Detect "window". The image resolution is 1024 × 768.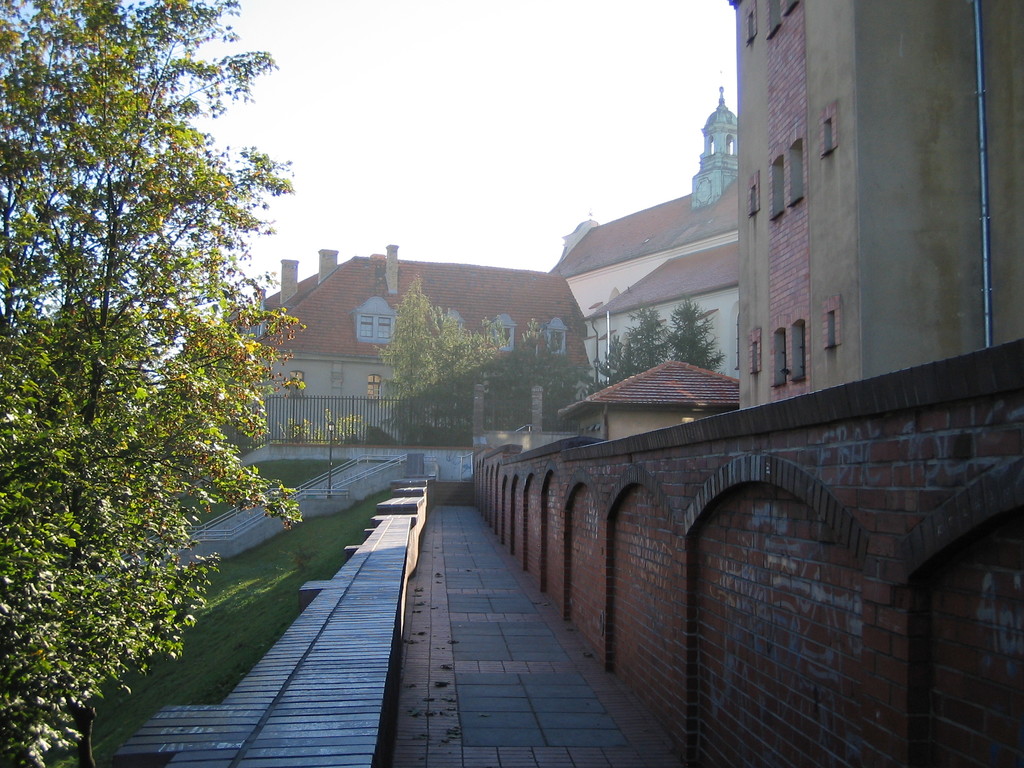
(left=349, top=295, right=397, bottom=346).
